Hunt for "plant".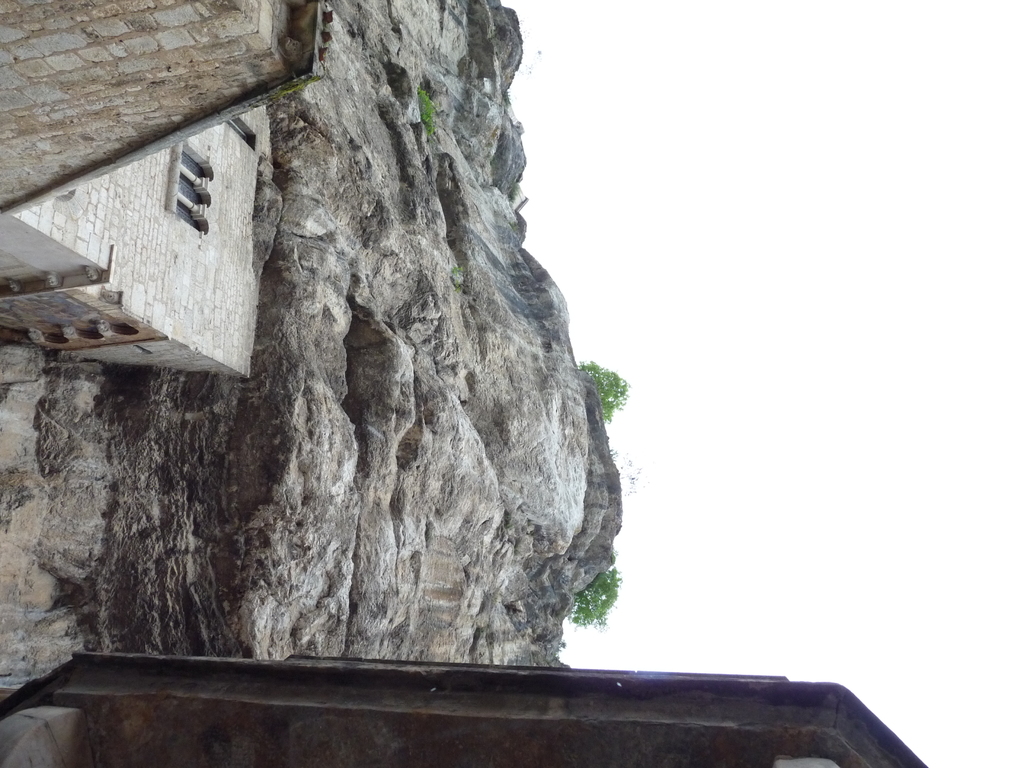
Hunted down at 567:569:611:637.
